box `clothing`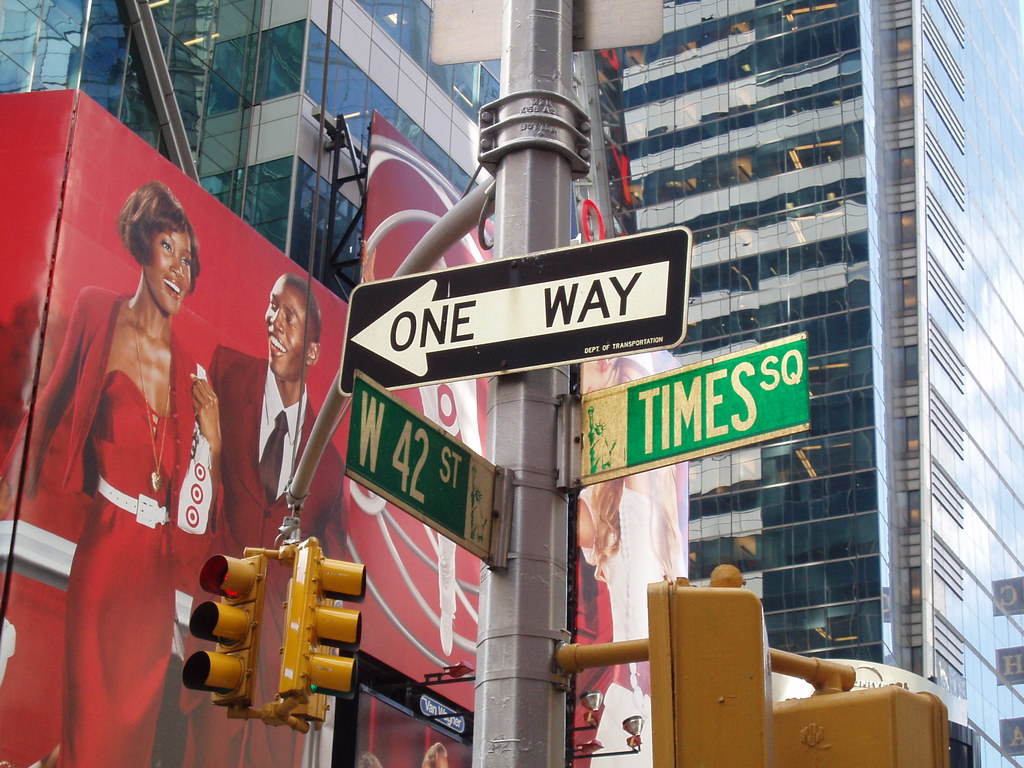
bbox(1, 286, 214, 767)
